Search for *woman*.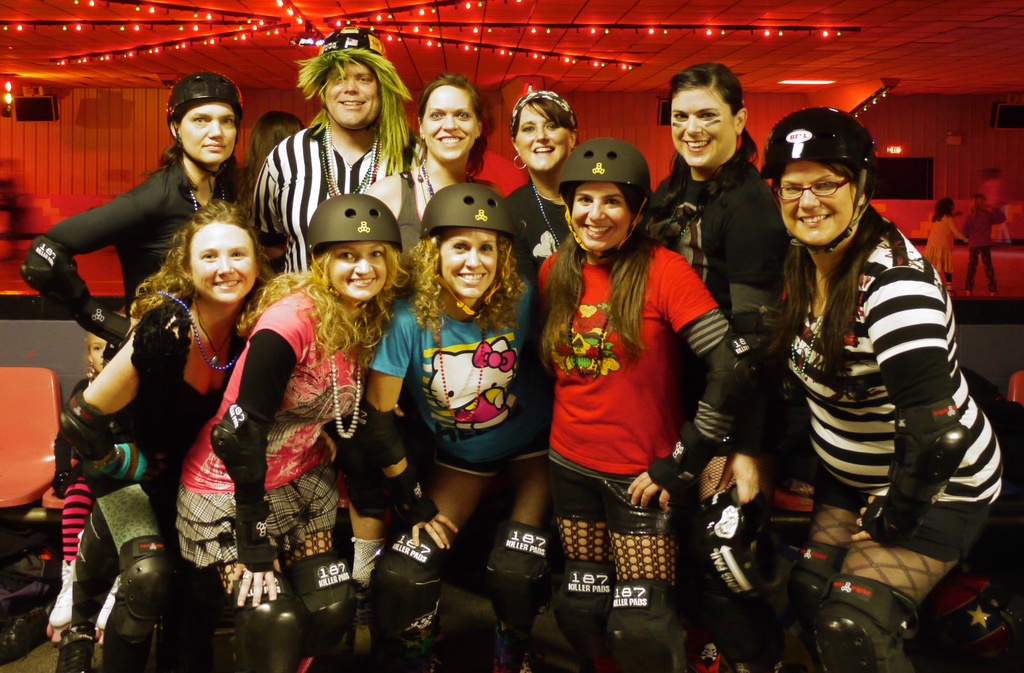
Found at {"left": 13, "top": 77, "right": 256, "bottom": 366}.
